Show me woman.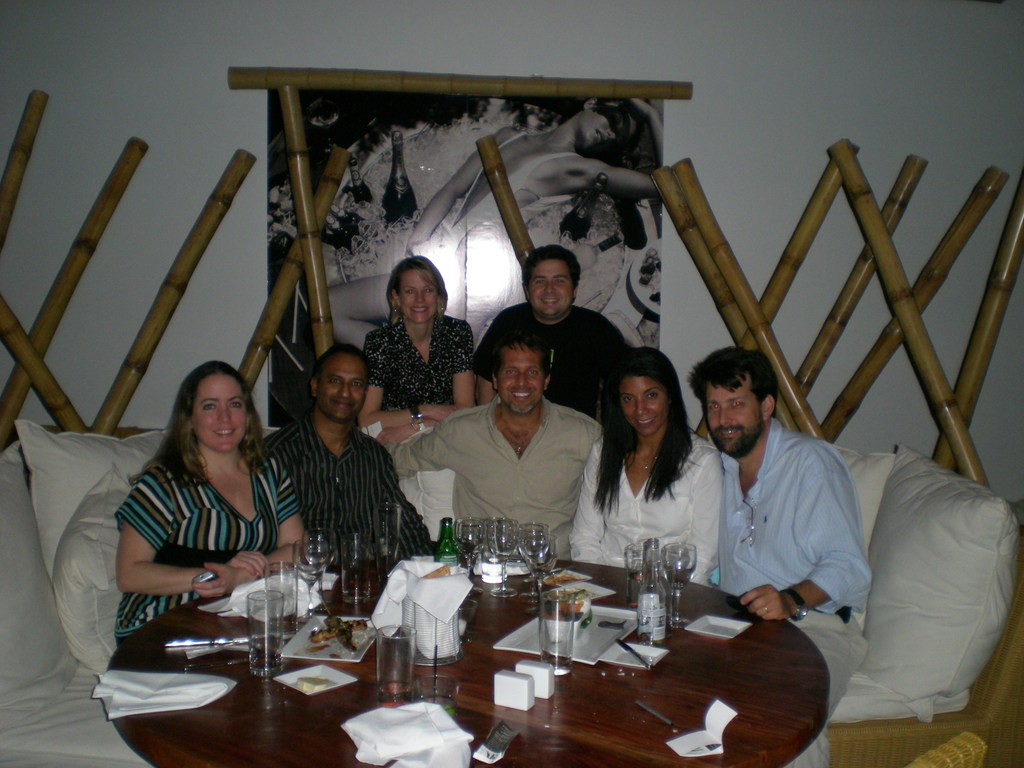
woman is here: {"left": 292, "top": 93, "right": 673, "bottom": 356}.
